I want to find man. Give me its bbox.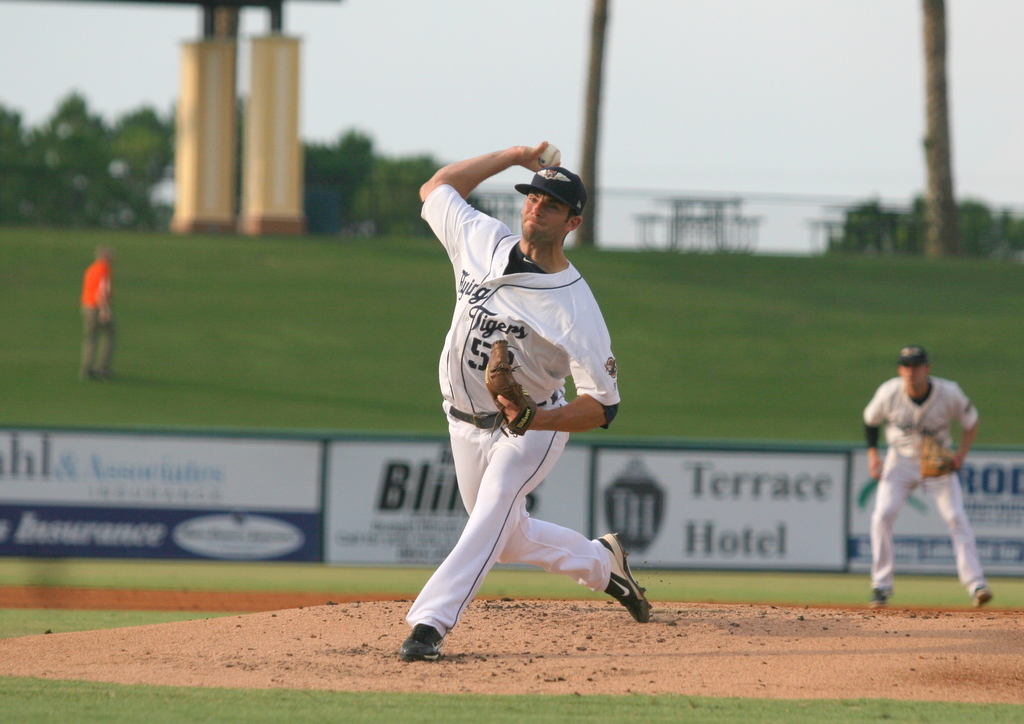
region(858, 339, 991, 611).
